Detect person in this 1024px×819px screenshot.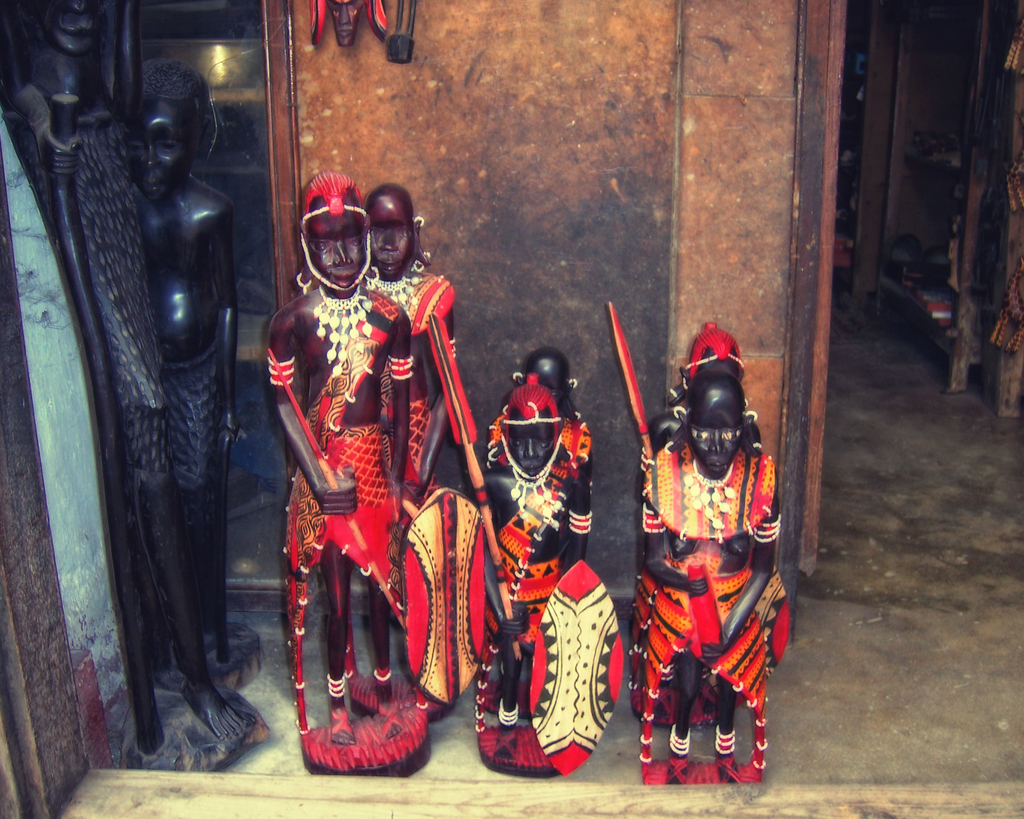
Detection: {"left": 472, "top": 358, "right": 586, "bottom": 781}.
